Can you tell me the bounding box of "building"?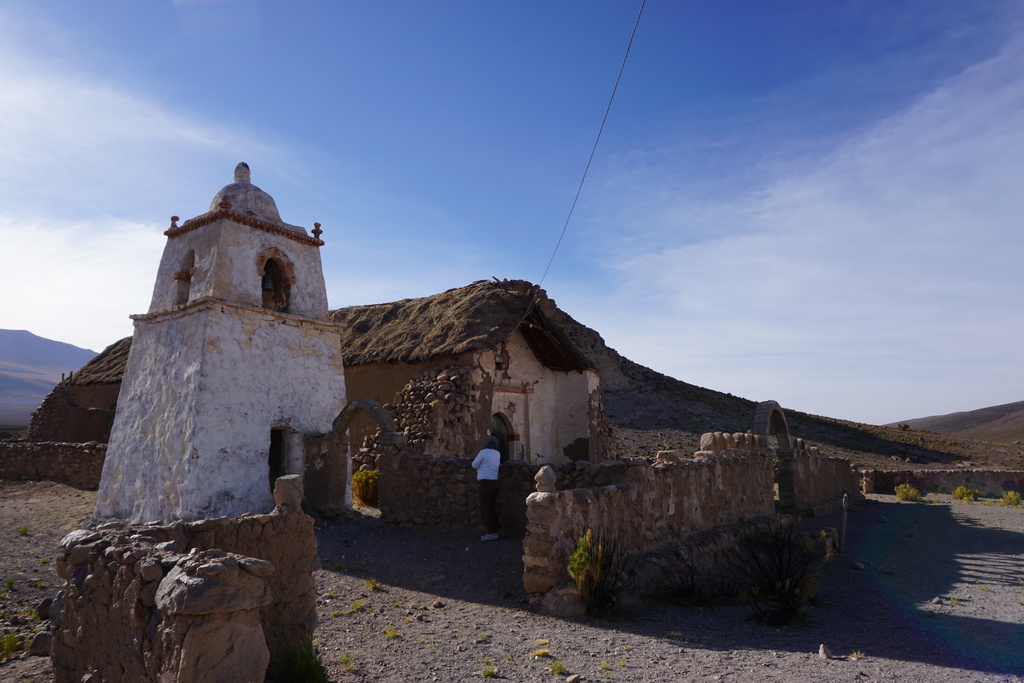
bbox=[89, 162, 351, 526].
